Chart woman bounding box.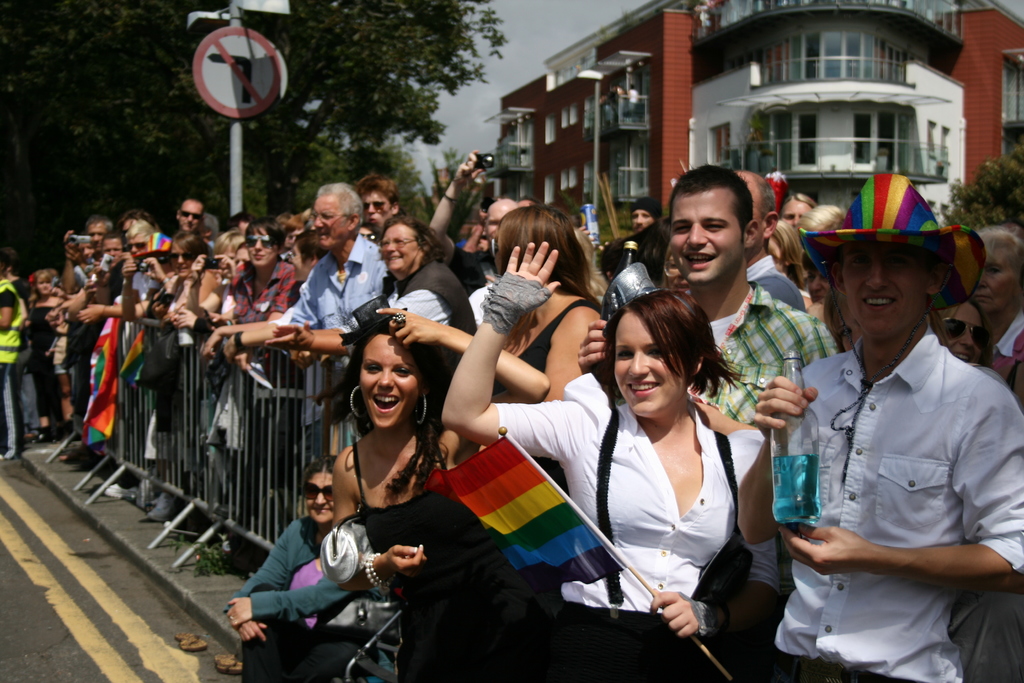
Charted: [left=442, top=237, right=785, bottom=680].
